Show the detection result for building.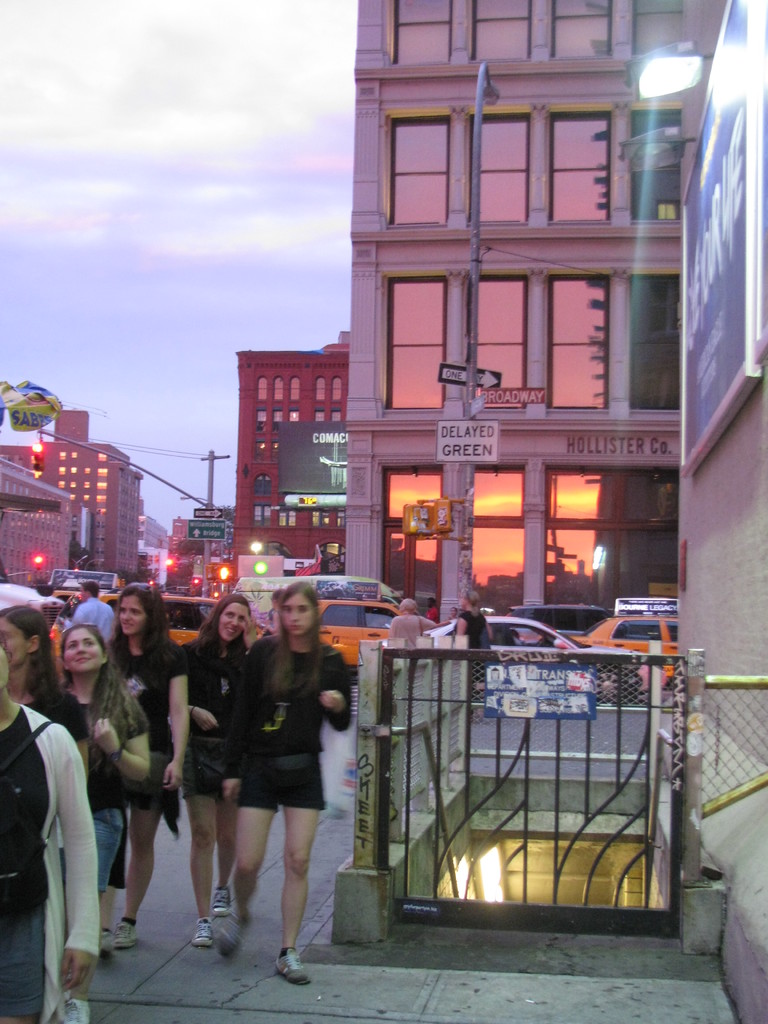
l=229, t=333, r=348, b=580.
